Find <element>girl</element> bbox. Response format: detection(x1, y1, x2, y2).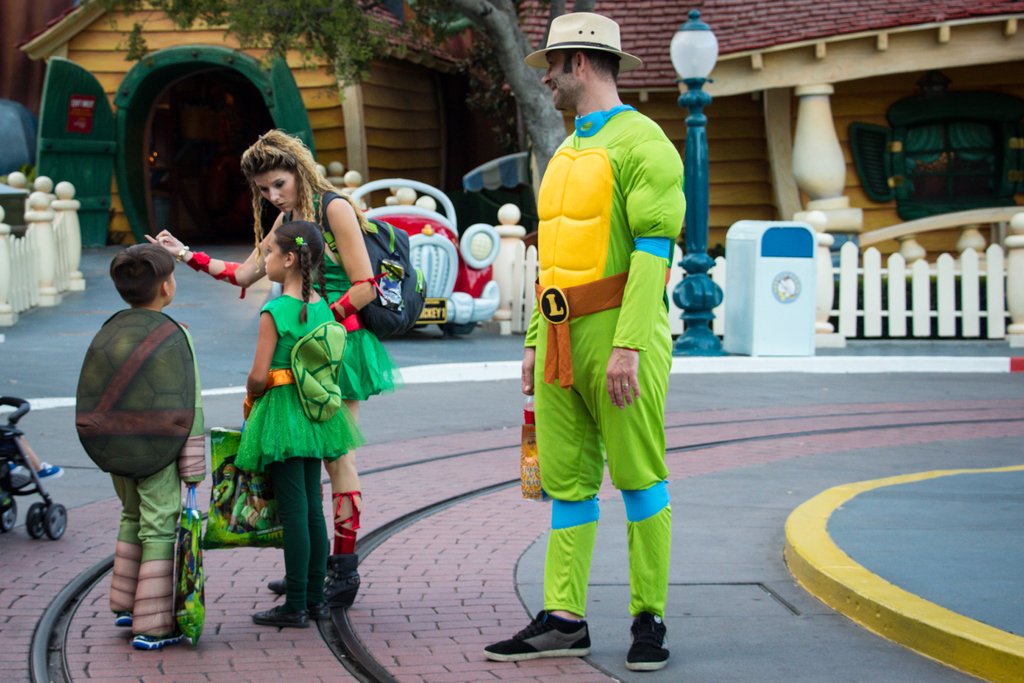
detection(149, 126, 404, 602).
